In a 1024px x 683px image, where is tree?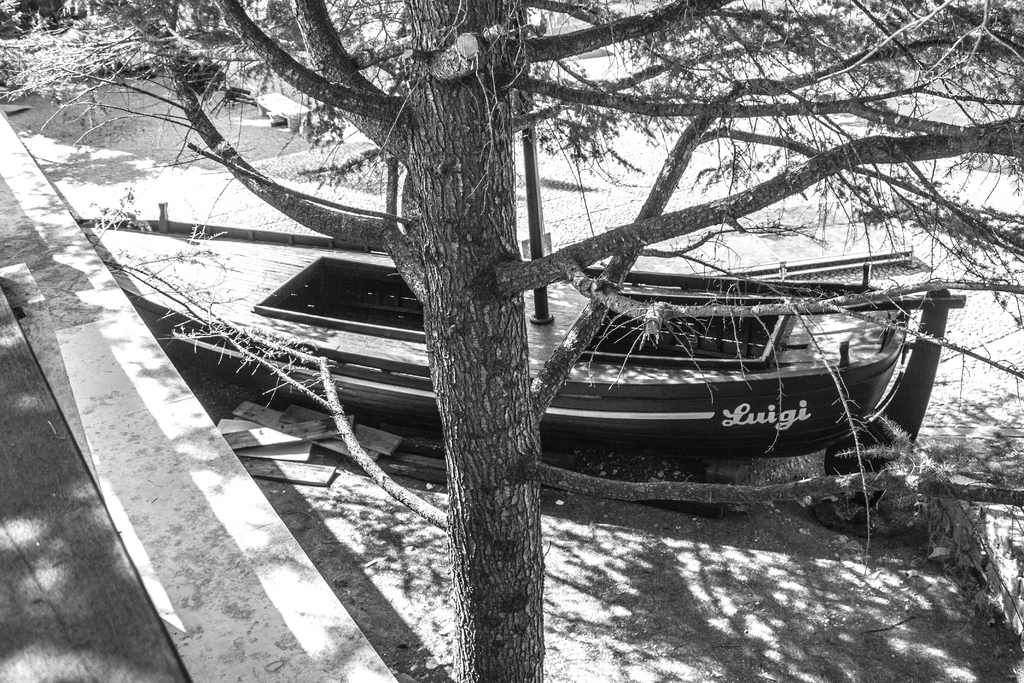
[left=0, top=0, right=1023, bottom=682].
